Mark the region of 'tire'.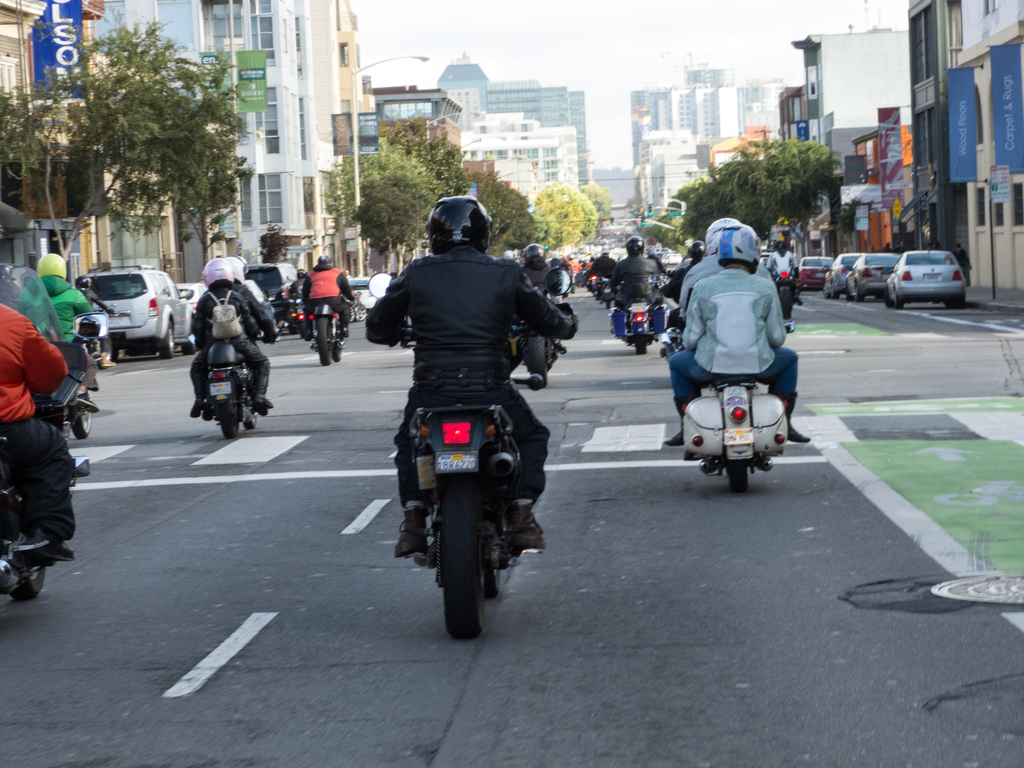
Region: [x1=883, y1=289, x2=891, y2=307].
